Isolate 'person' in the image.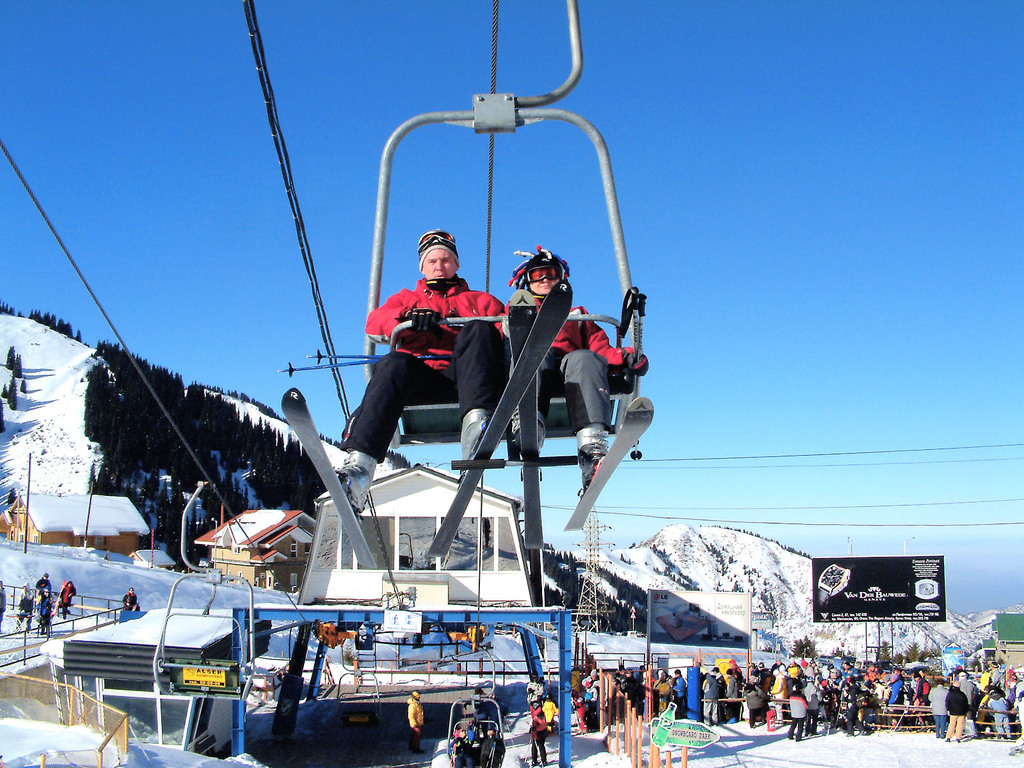
Isolated region: x1=123, y1=586, x2=136, y2=612.
